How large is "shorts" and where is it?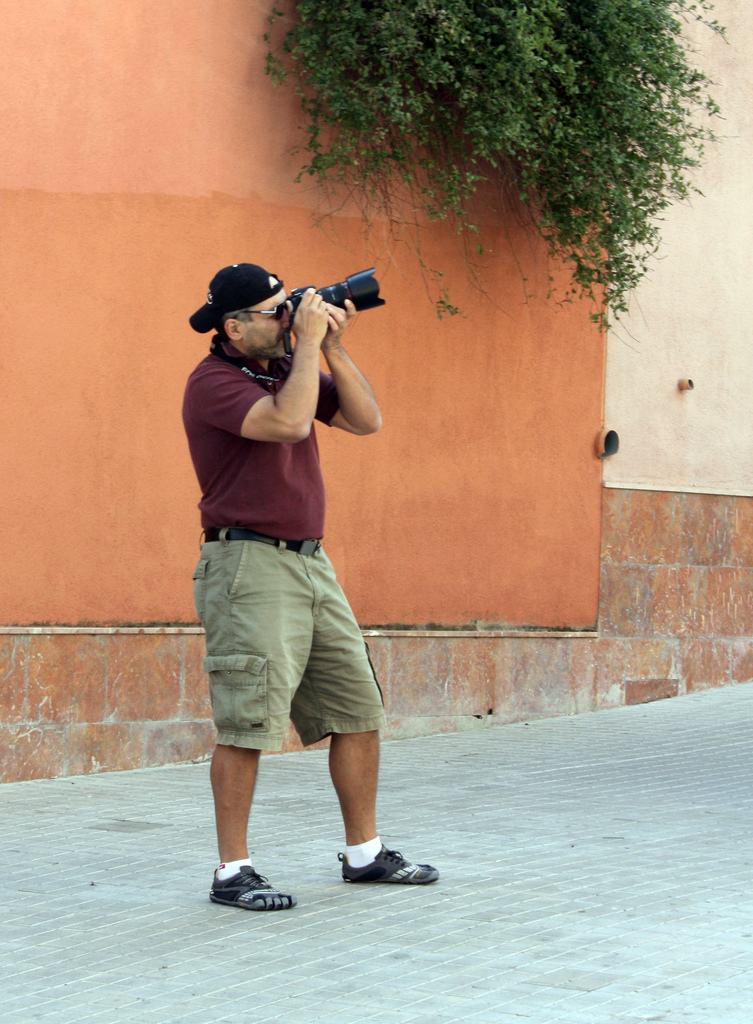
Bounding box: (x1=211, y1=577, x2=393, y2=748).
